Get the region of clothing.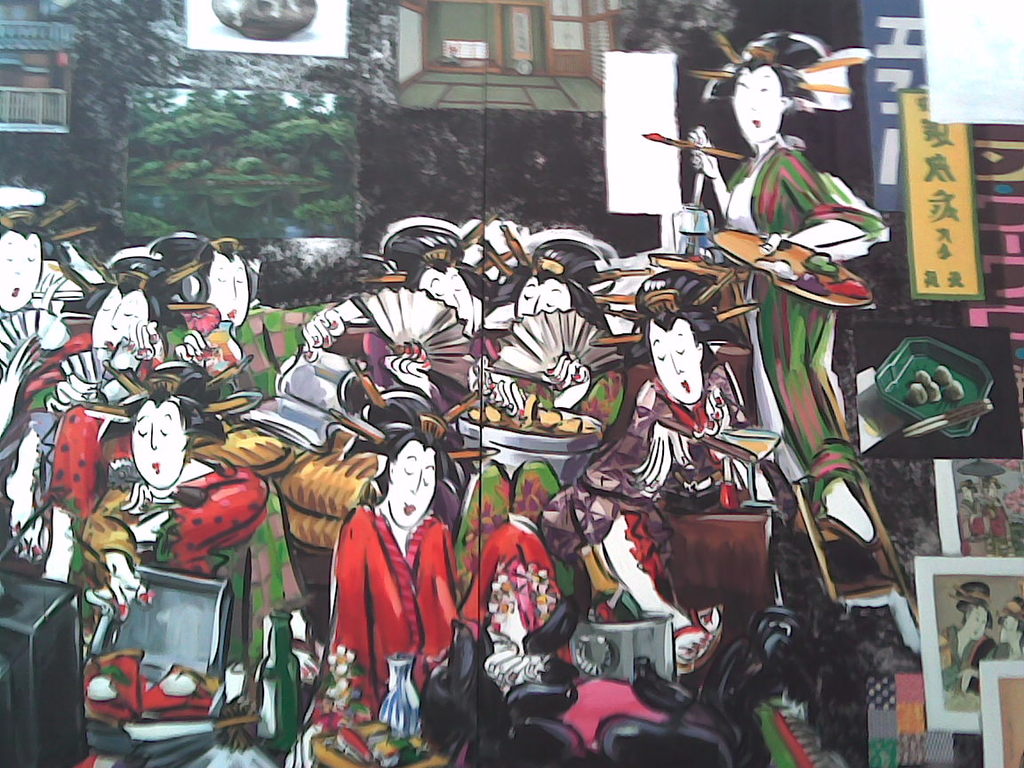
box=[940, 624, 999, 699].
